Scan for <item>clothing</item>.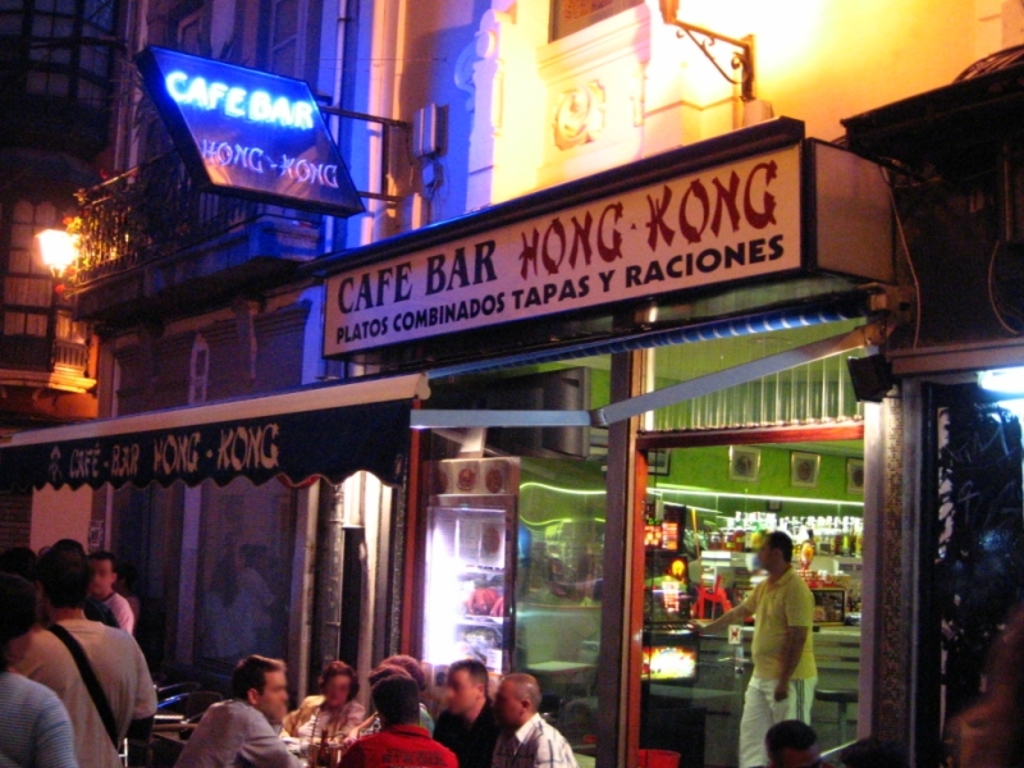
Scan result: <region>945, 705, 997, 767</region>.
